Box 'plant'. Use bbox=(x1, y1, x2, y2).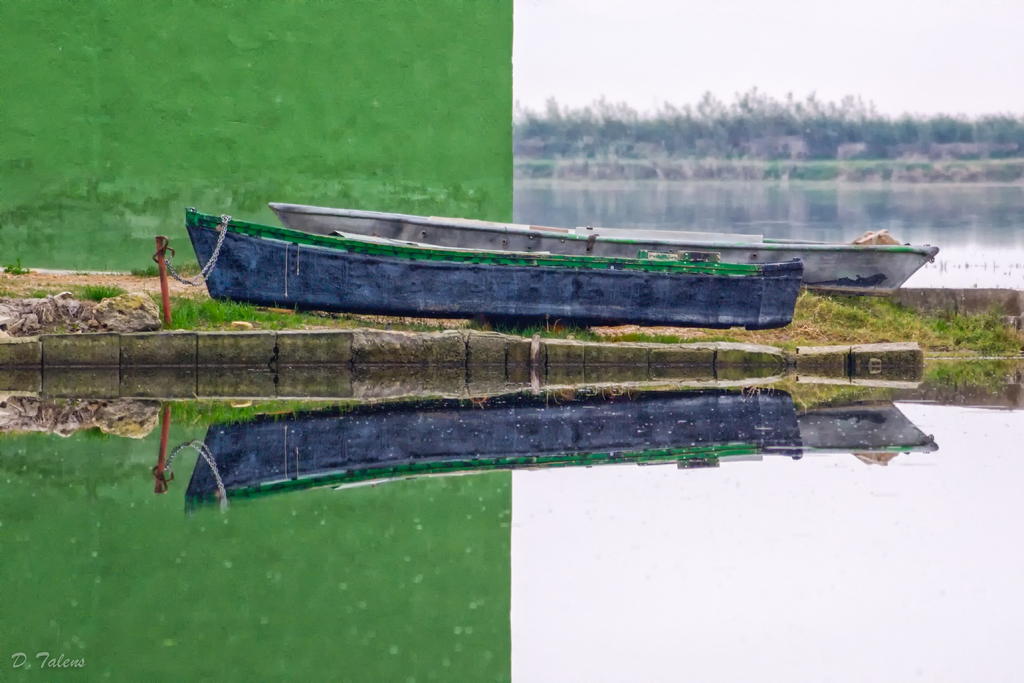
bbox=(73, 278, 125, 303).
